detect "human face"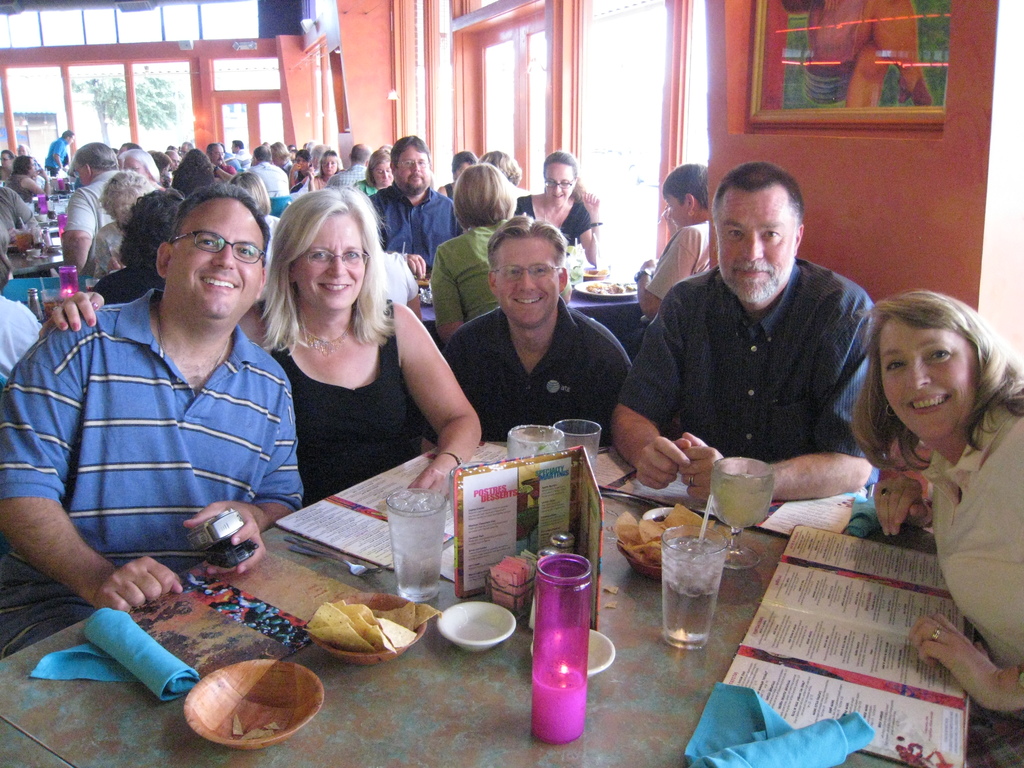
[293,216,367,310]
